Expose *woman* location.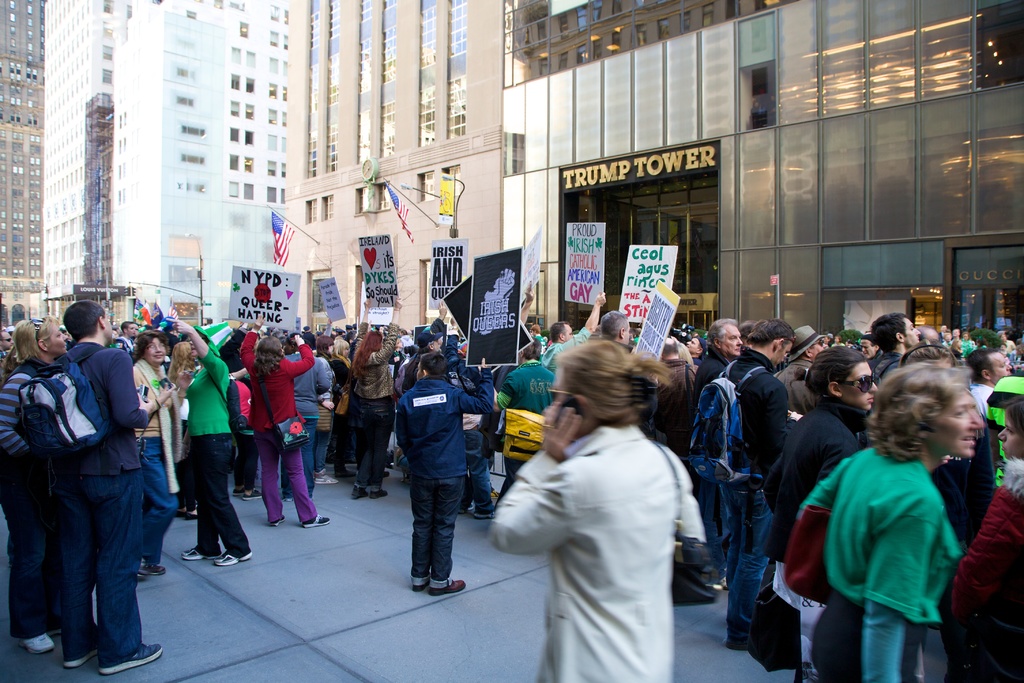
Exposed at <box>0,315,72,658</box>.
